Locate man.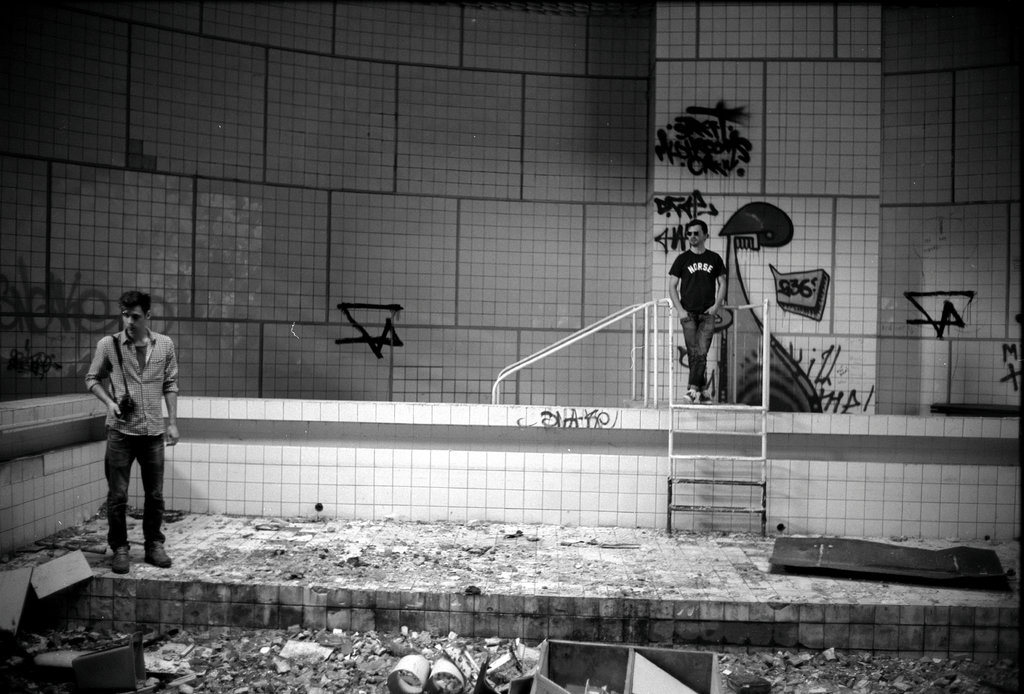
Bounding box: [84,299,179,580].
